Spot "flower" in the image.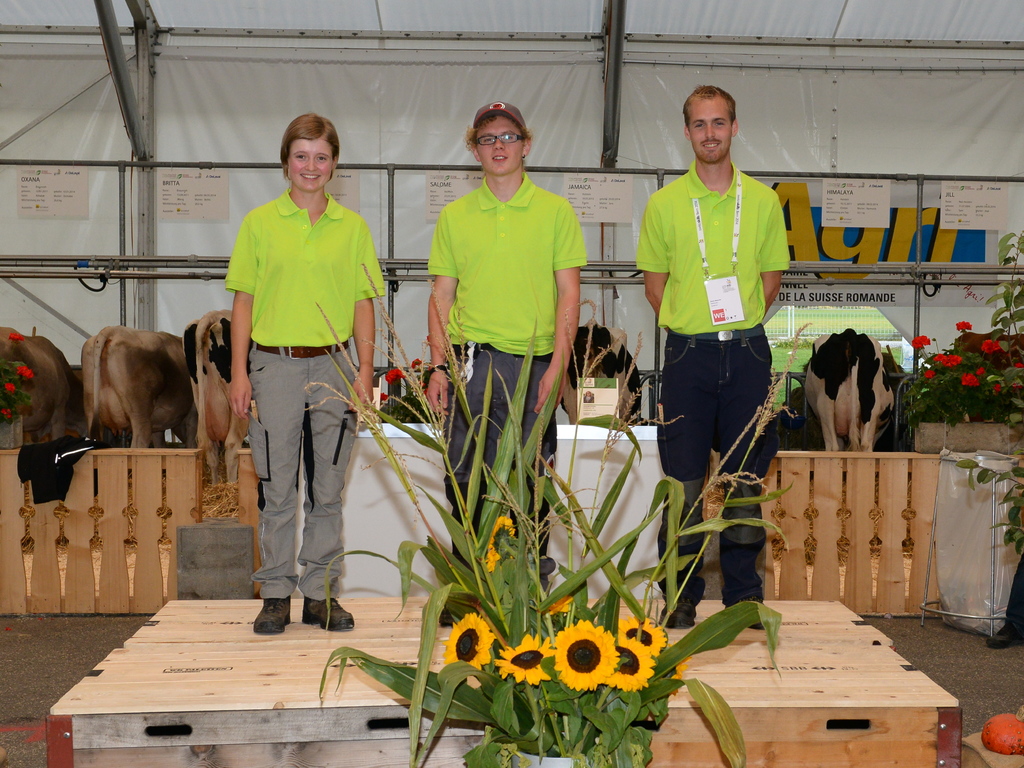
"flower" found at [x1=497, y1=635, x2=566, y2=684].
